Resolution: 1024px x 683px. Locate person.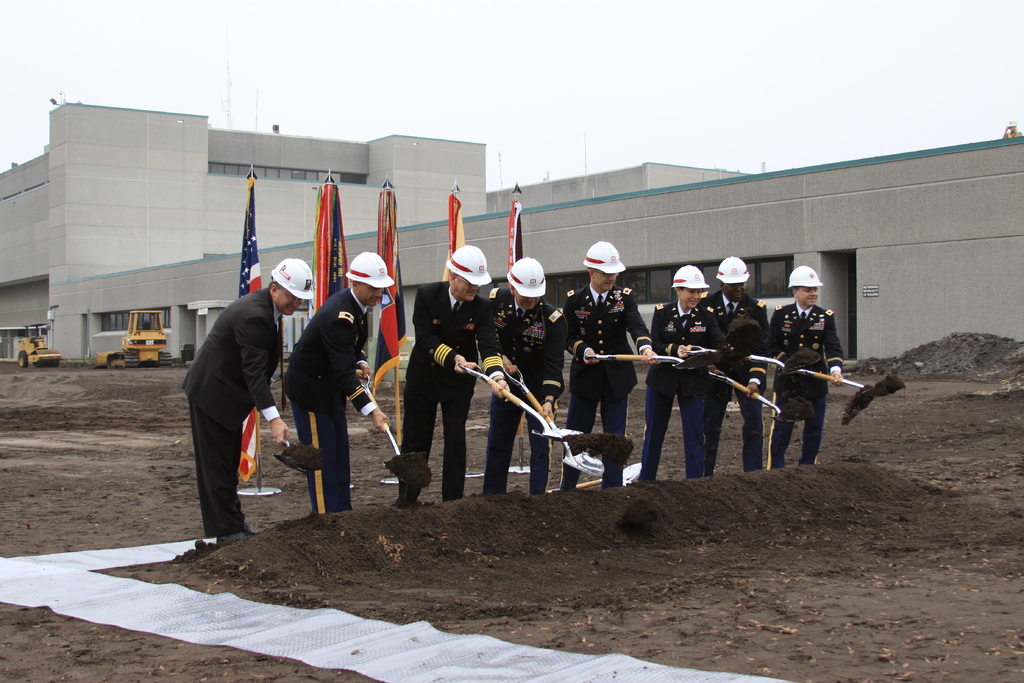
<box>633,265,727,481</box>.
